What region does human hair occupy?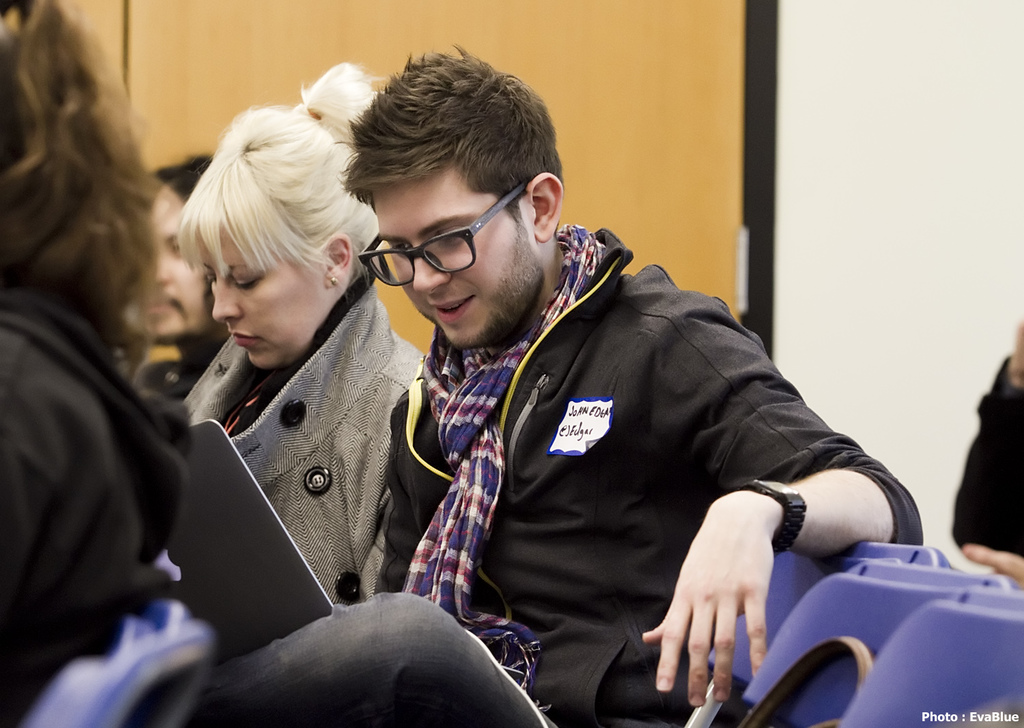
box(176, 59, 390, 294).
